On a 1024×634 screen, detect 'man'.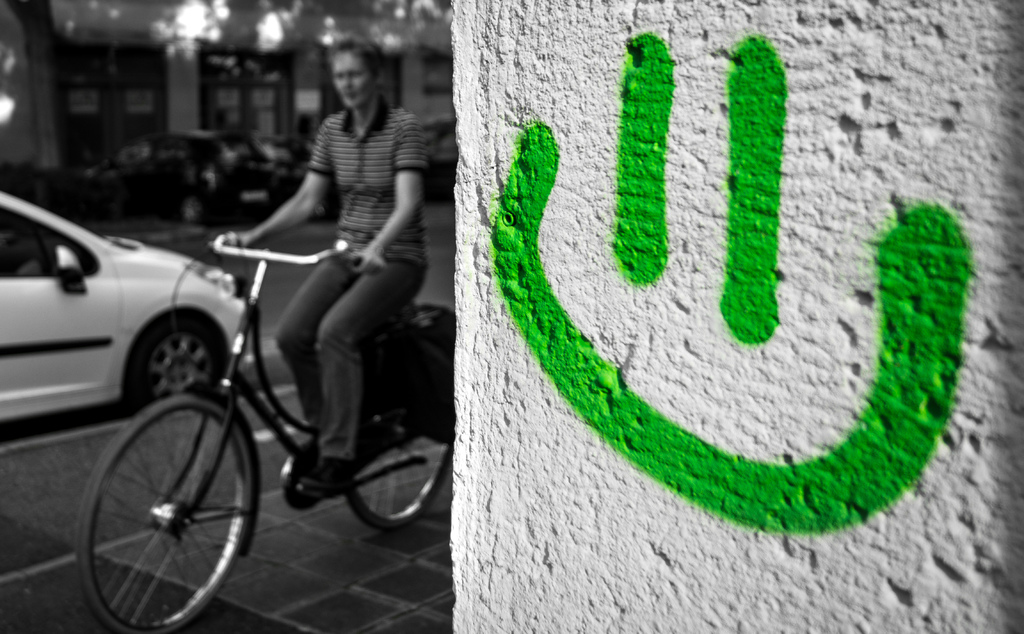
<region>218, 54, 434, 514</region>.
